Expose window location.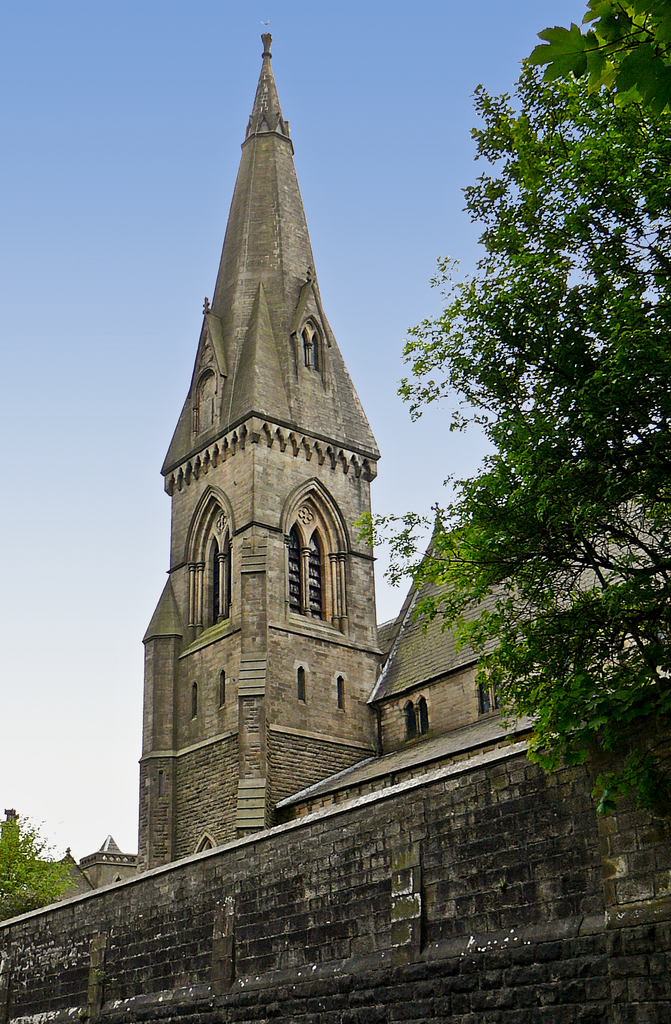
Exposed at <bbox>300, 332, 320, 369</bbox>.
